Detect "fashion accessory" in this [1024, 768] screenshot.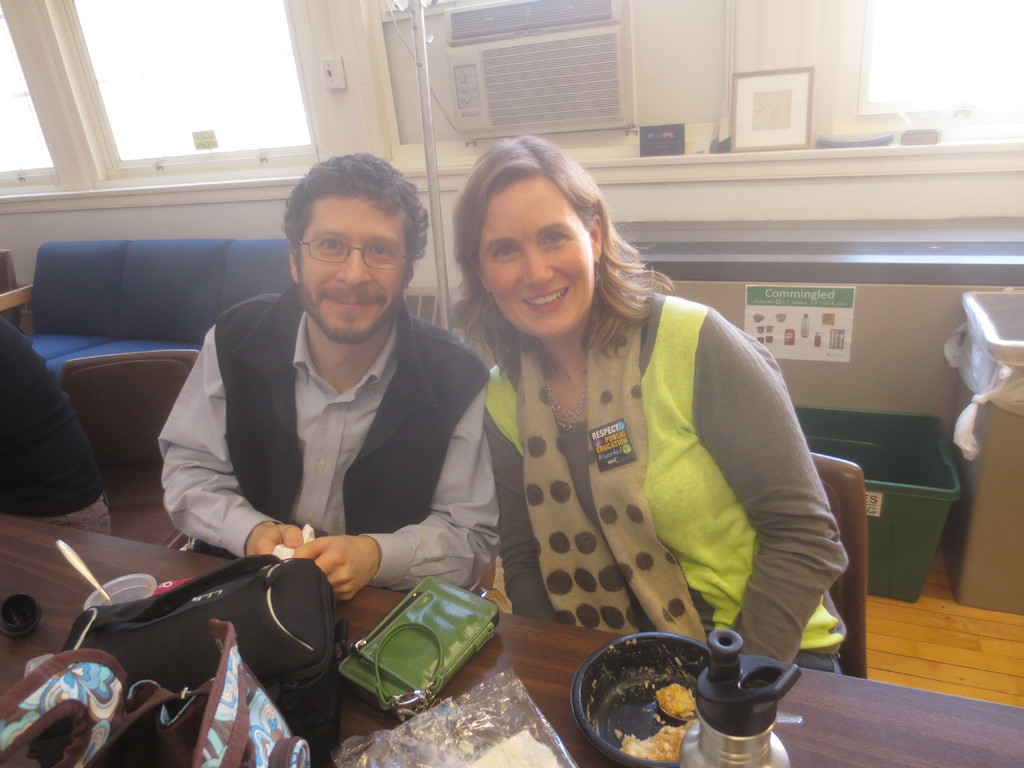
Detection: region(301, 237, 420, 269).
